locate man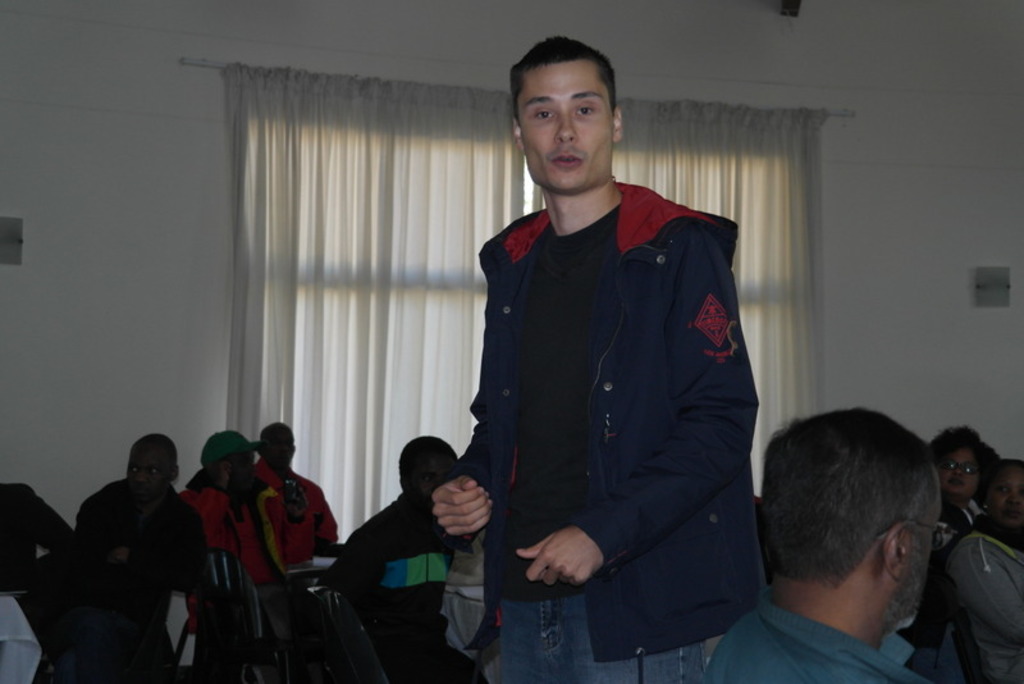
[left=238, top=416, right=337, bottom=564]
